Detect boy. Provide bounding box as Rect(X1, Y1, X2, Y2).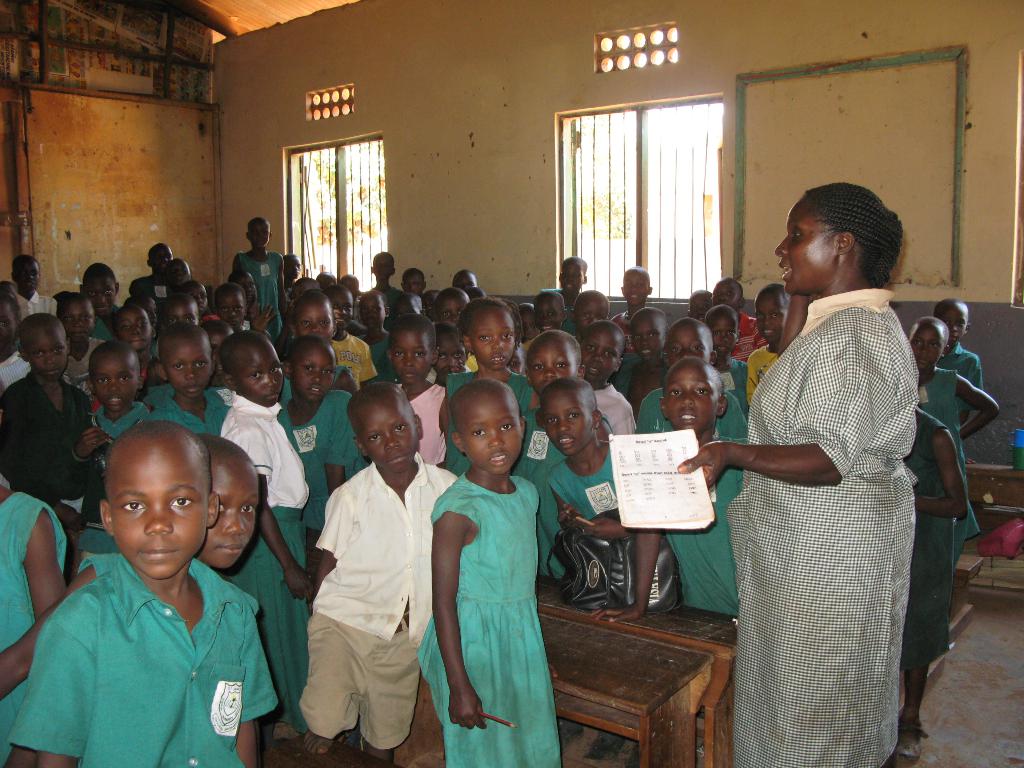
Rect(280, 254, 307, 285).
